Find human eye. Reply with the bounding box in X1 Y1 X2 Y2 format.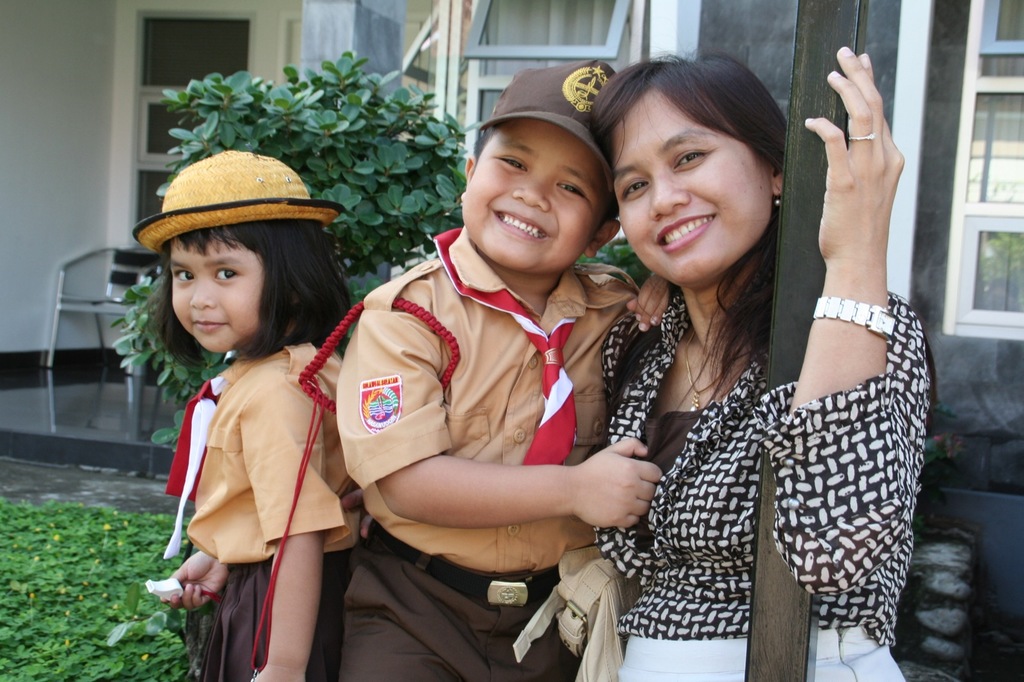
554 182 592 202.
